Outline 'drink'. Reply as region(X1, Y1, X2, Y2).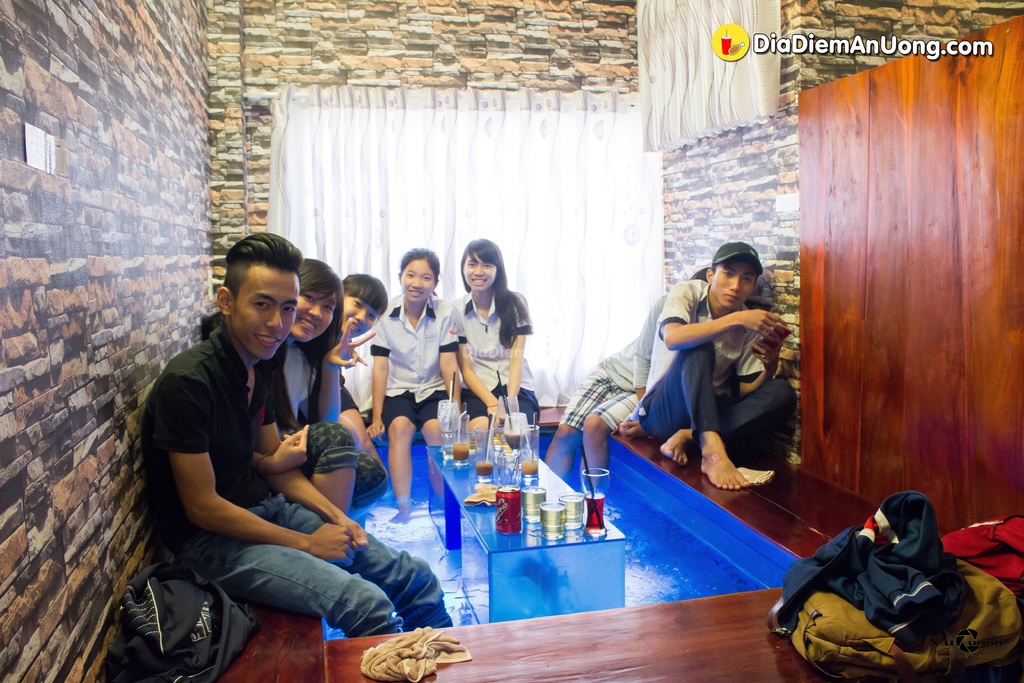
region(453, 441, 470, 461).
